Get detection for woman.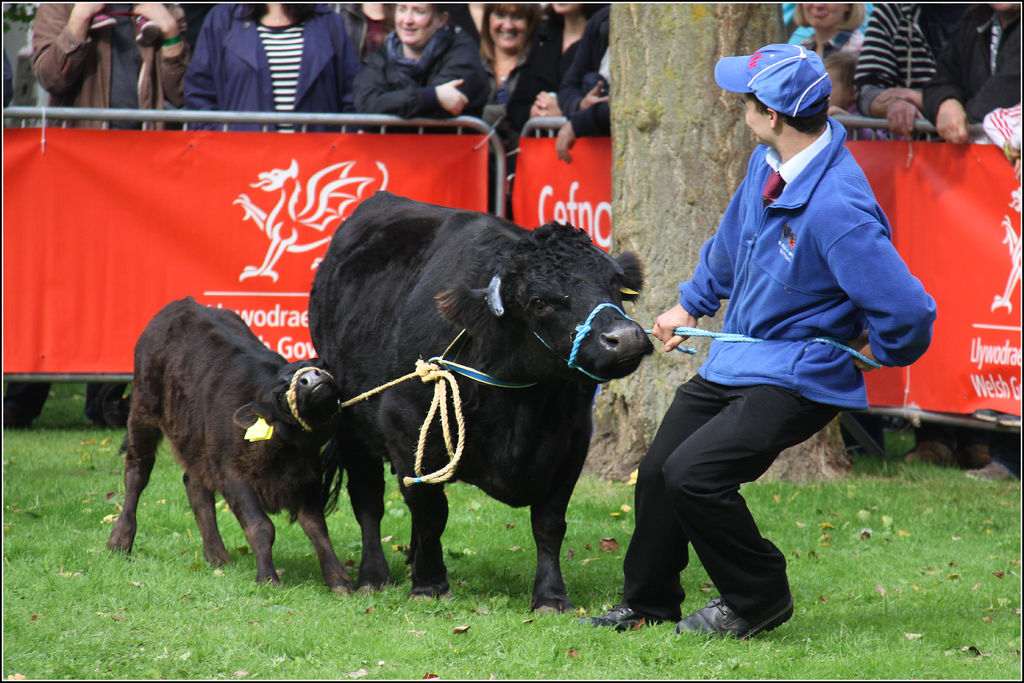
Detection: left=184, top=0, right=358, bottom=137.
